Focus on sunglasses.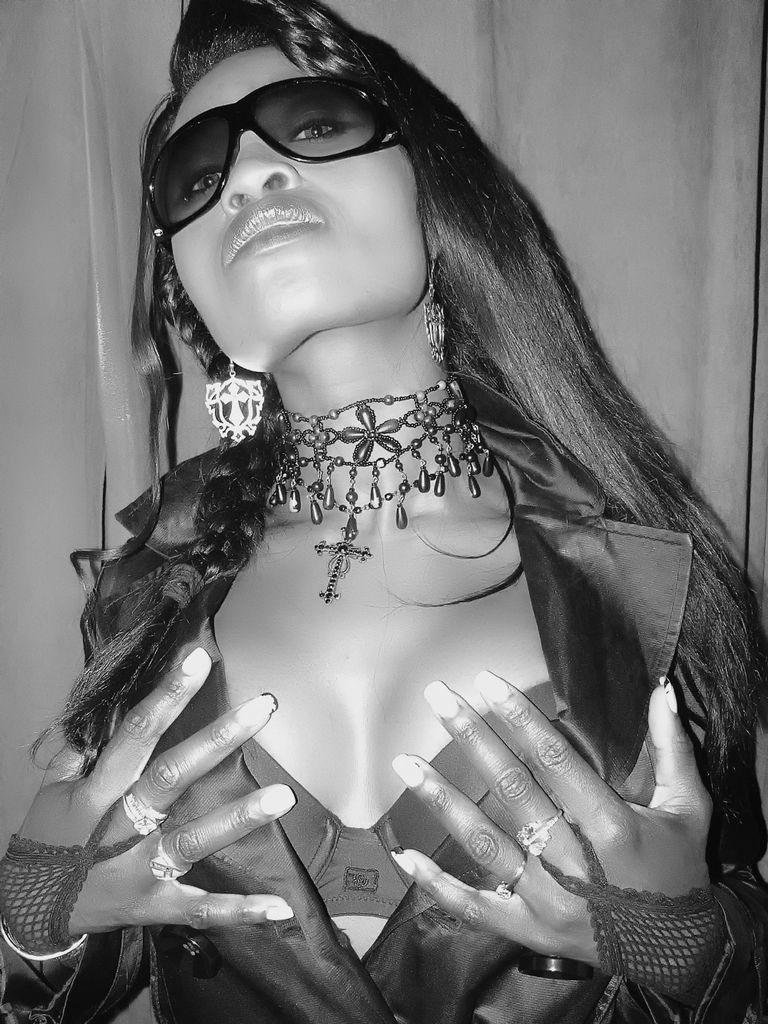
Focused at crop(146, 76, 399, 236).
